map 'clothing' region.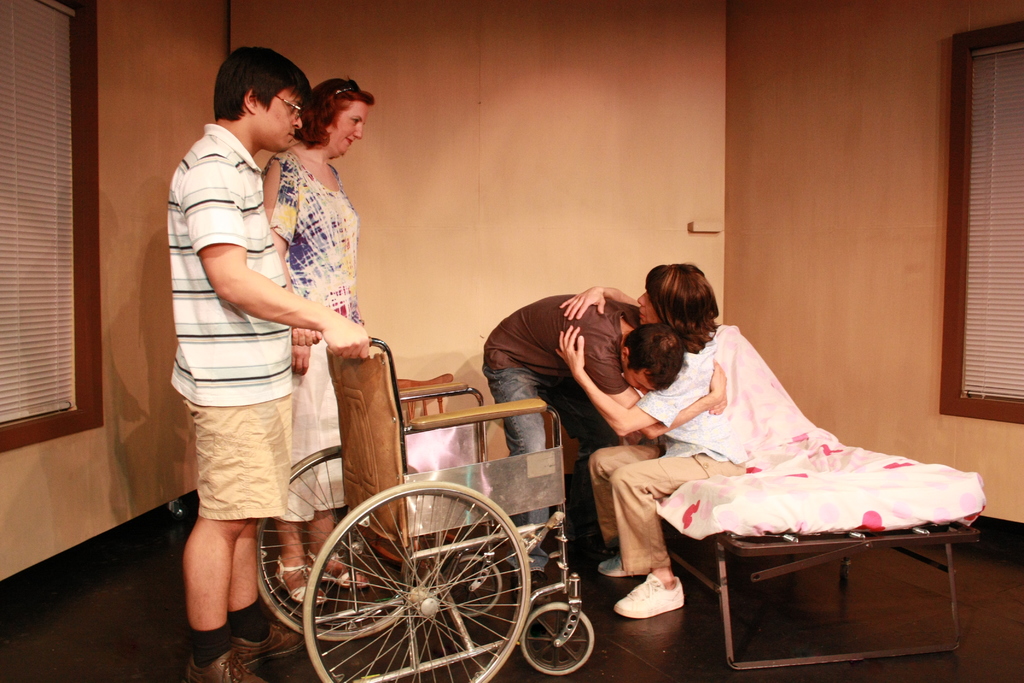
Mapped to crop(171, 126, 291, 394).
